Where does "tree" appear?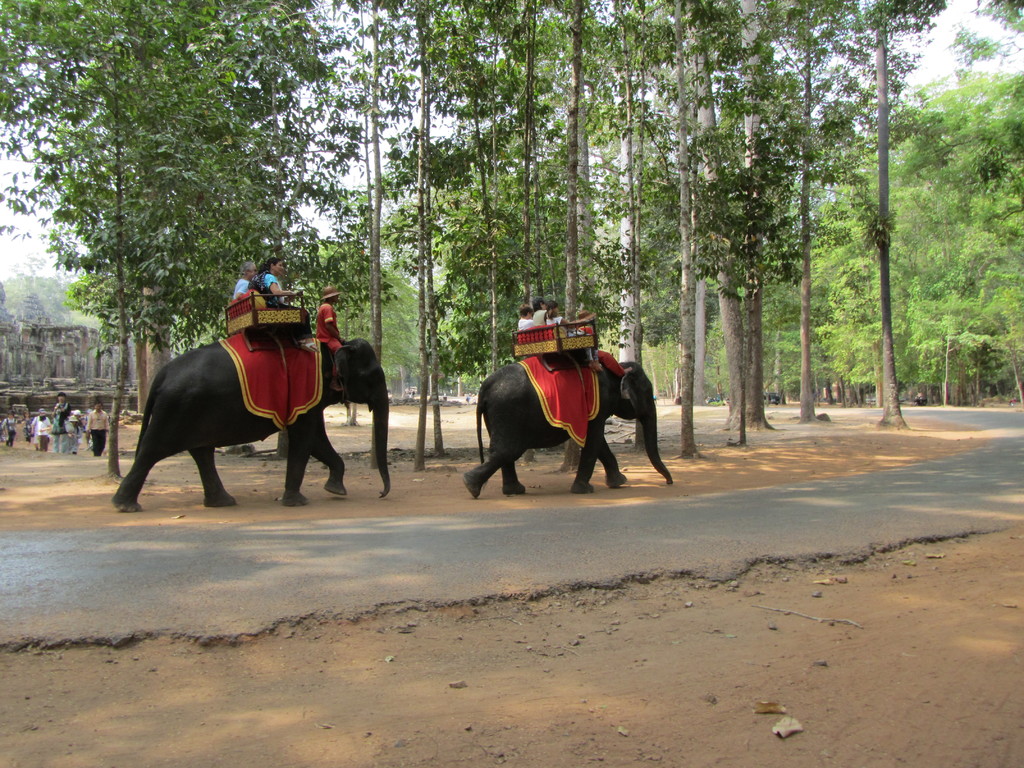
Appears at crop(337, 0, 590, 403).
